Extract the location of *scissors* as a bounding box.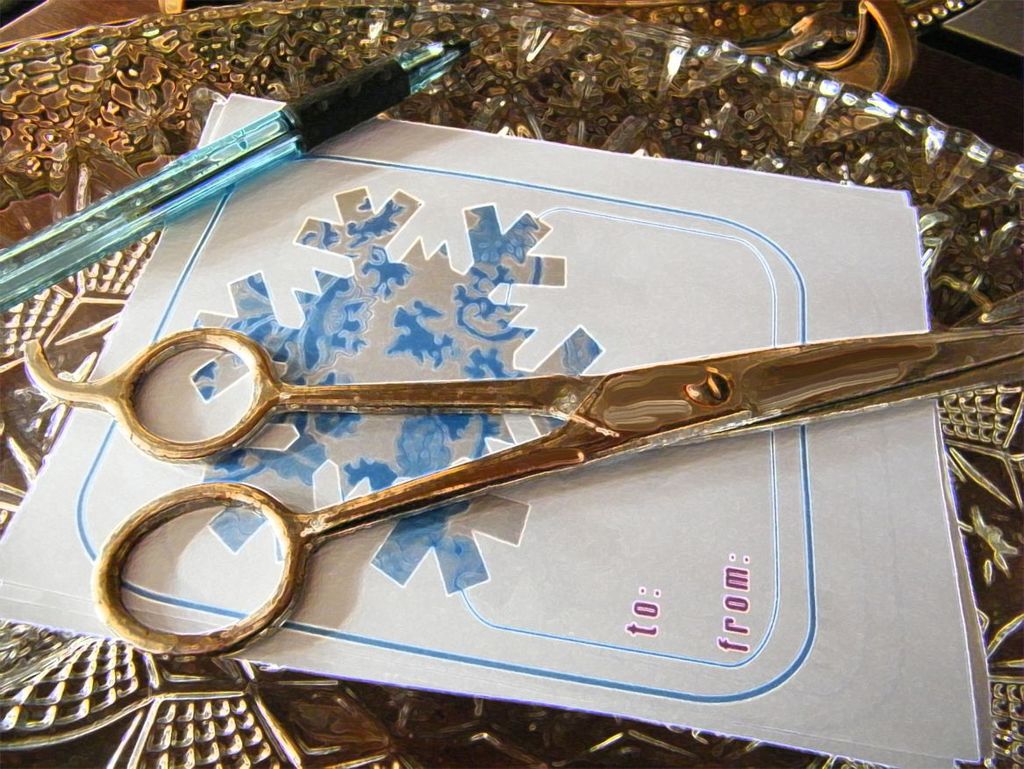
crop(26, 330, 1023, 658).
